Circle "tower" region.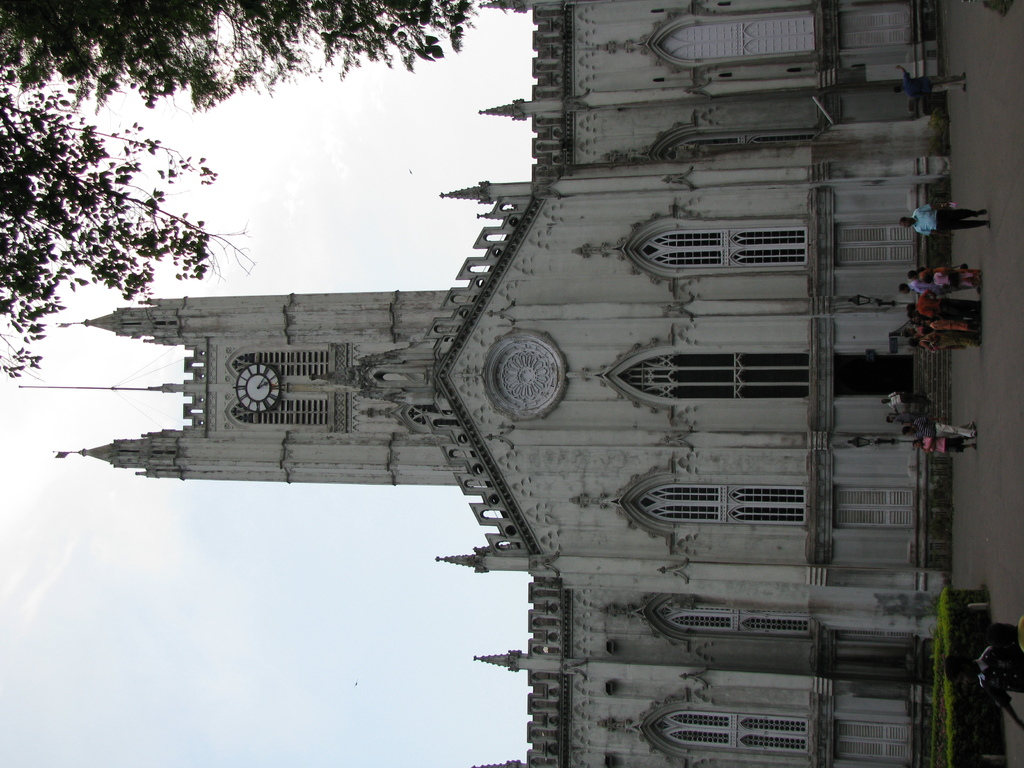
Region: rect(17, 0, 942, 767).
